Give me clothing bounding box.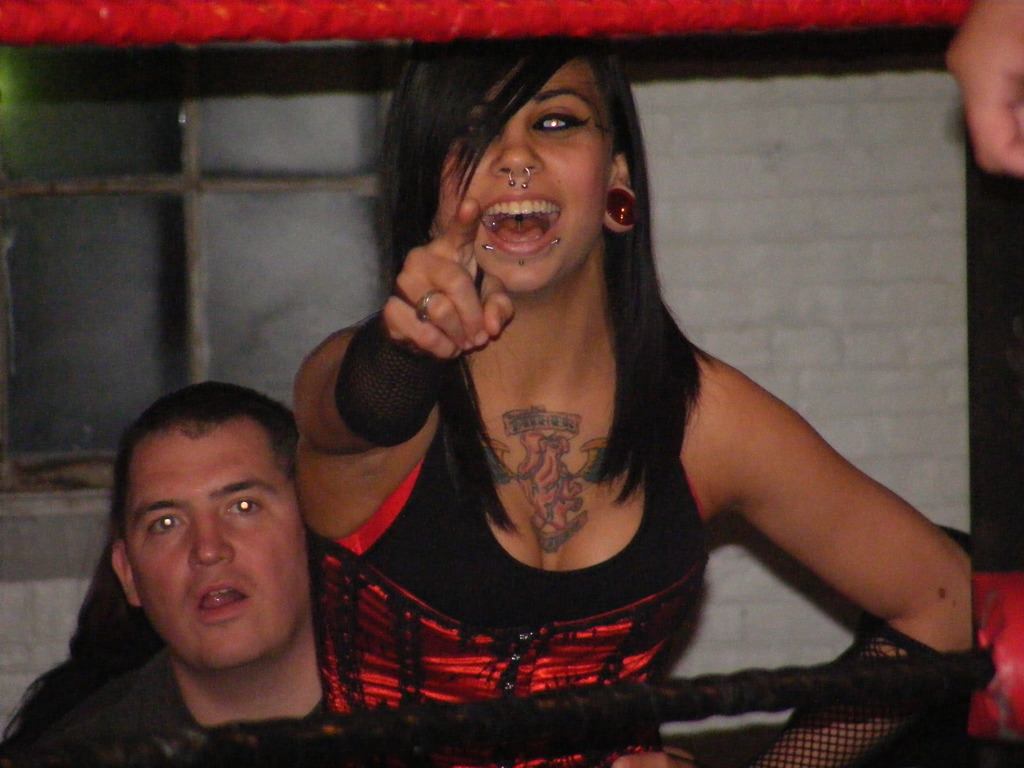
{"left": 290, "top": 319, "right": 769, "bottom": 718}.
